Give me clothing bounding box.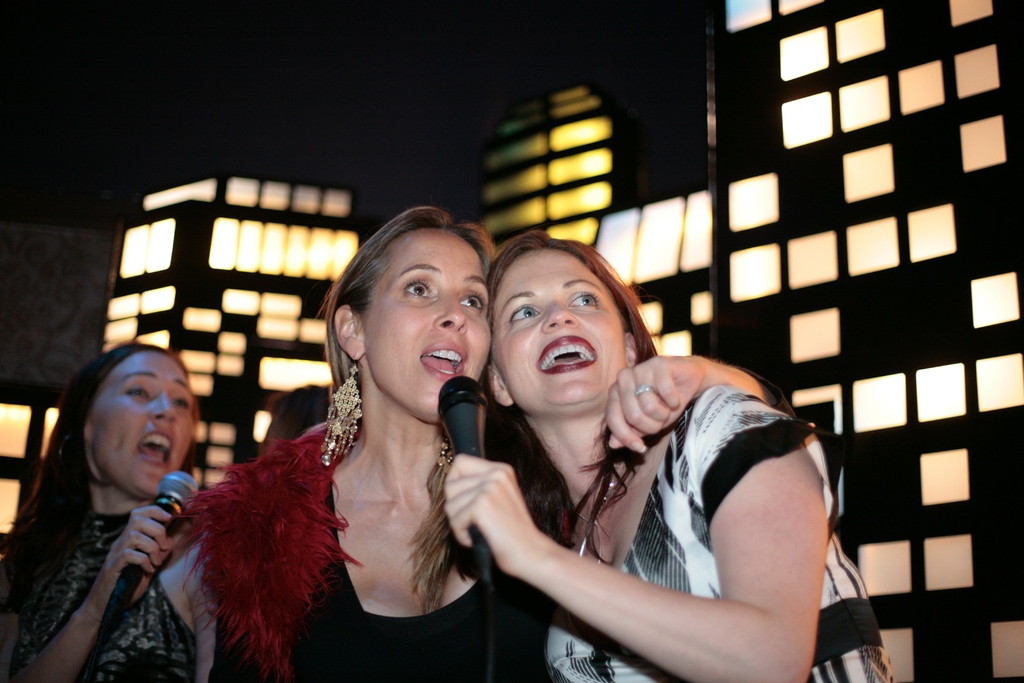
541, 384, 895, 682.
